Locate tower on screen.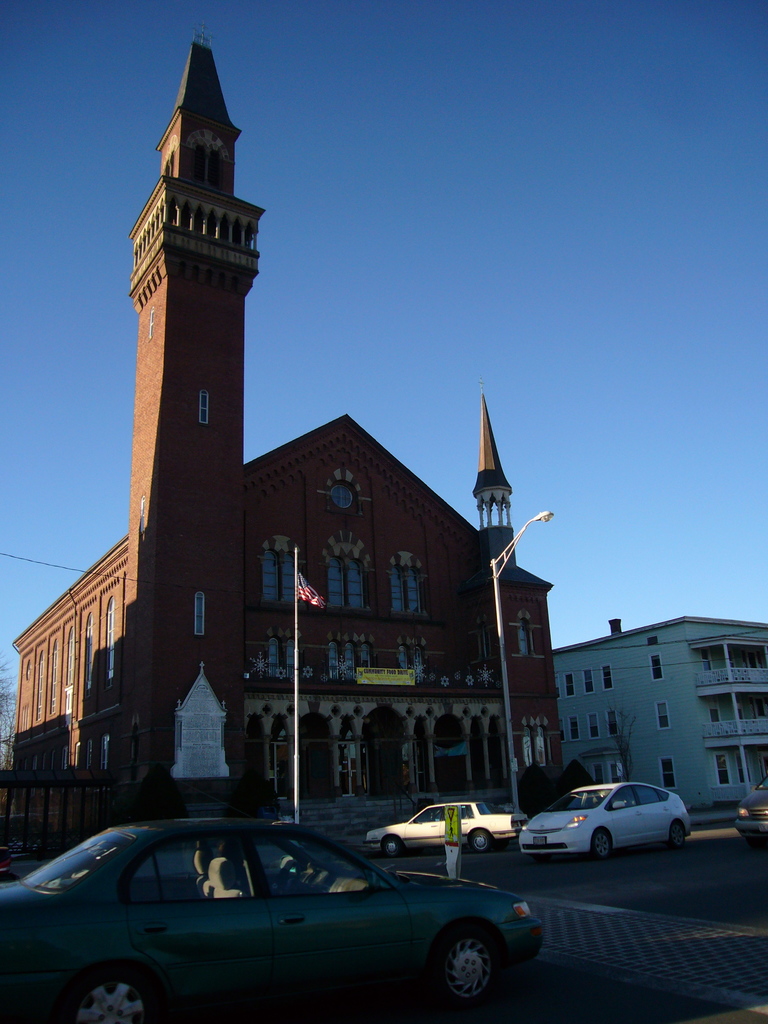
On screen at 481/400/511/561.
